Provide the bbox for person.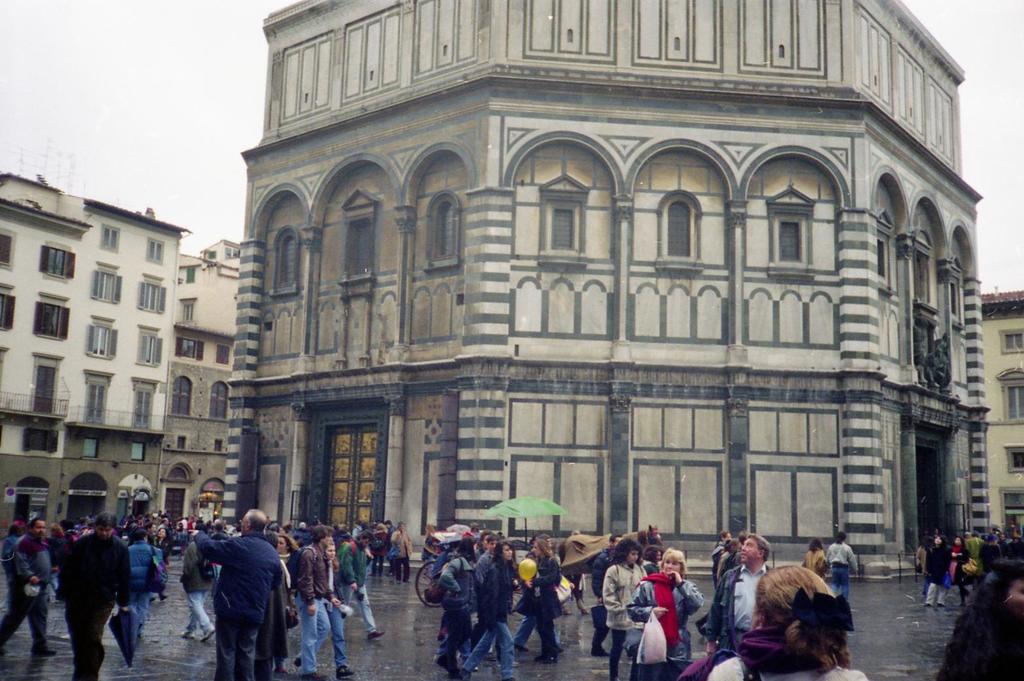
(left=192, top=512, right=282, bottom=679).
